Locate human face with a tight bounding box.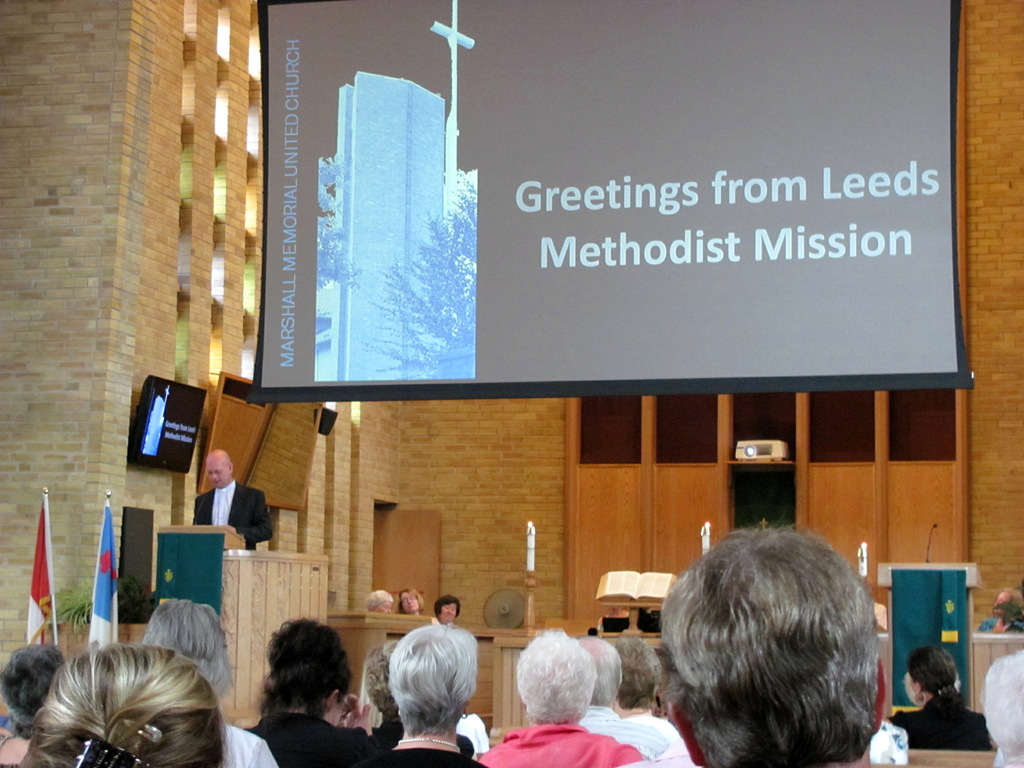
locate(372, 595, 391, 618).
